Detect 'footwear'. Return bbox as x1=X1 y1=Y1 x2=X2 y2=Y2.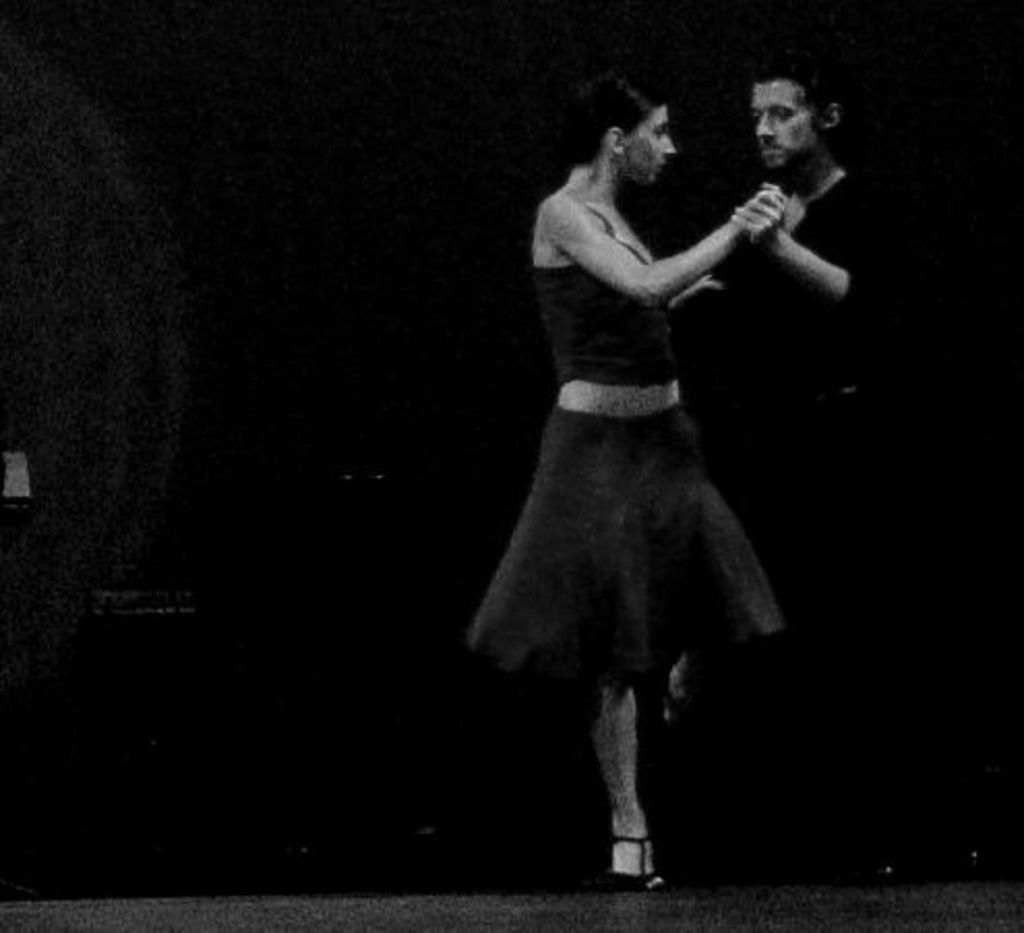
x1=594 y1=788 x2=683 y2=898.
